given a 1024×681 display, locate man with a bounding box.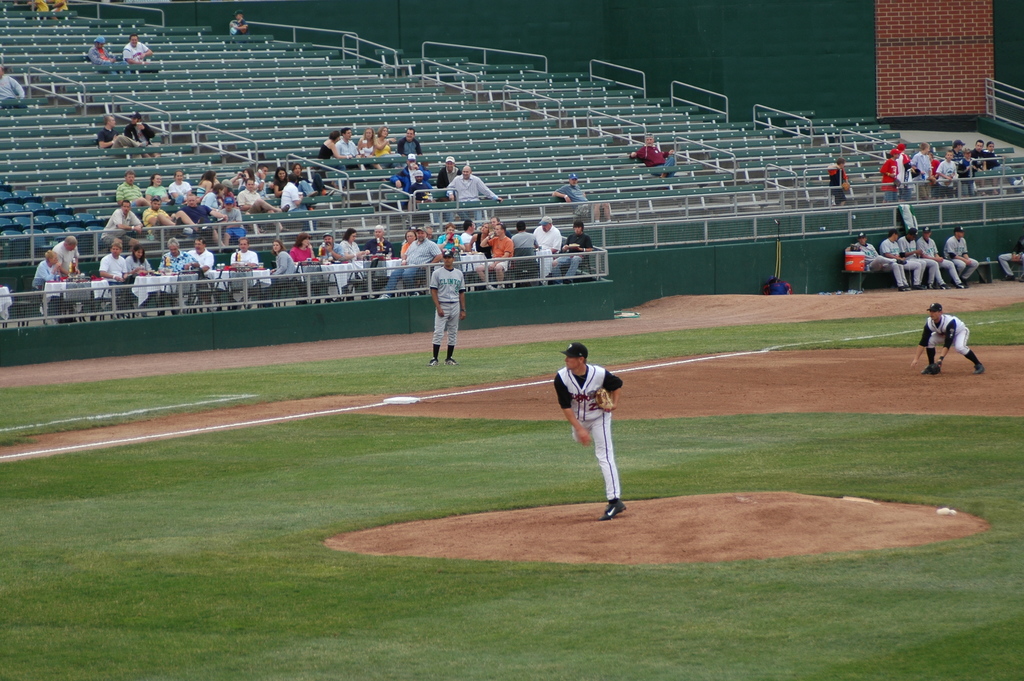
Located: rect(320, 233, 345, 260).
